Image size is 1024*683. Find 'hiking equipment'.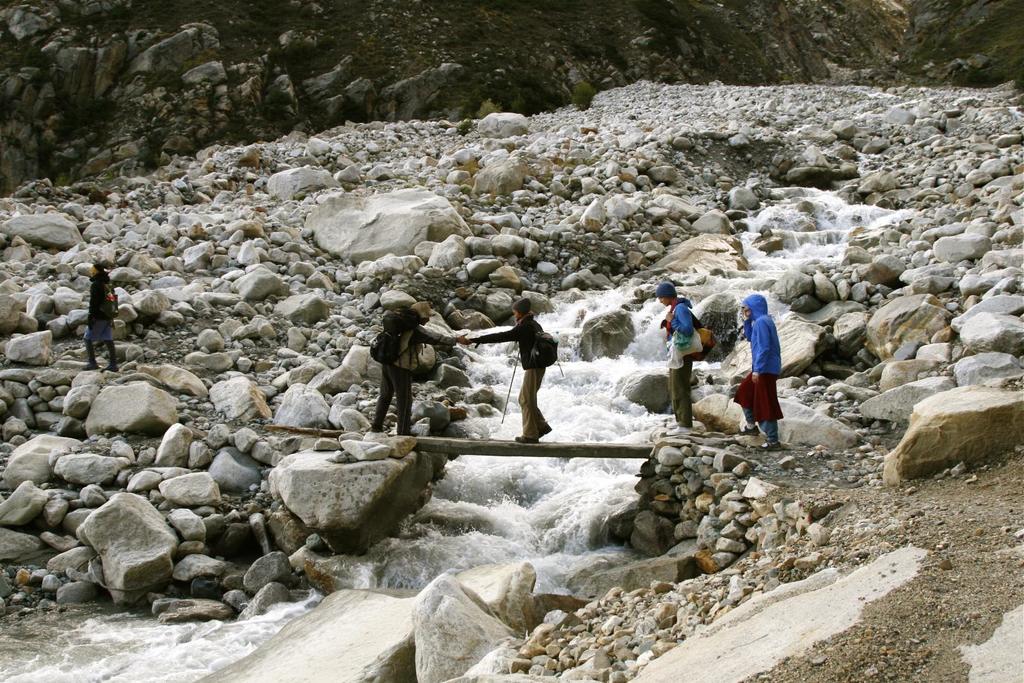
[left=499, top=342, right=516, bottom=424].
